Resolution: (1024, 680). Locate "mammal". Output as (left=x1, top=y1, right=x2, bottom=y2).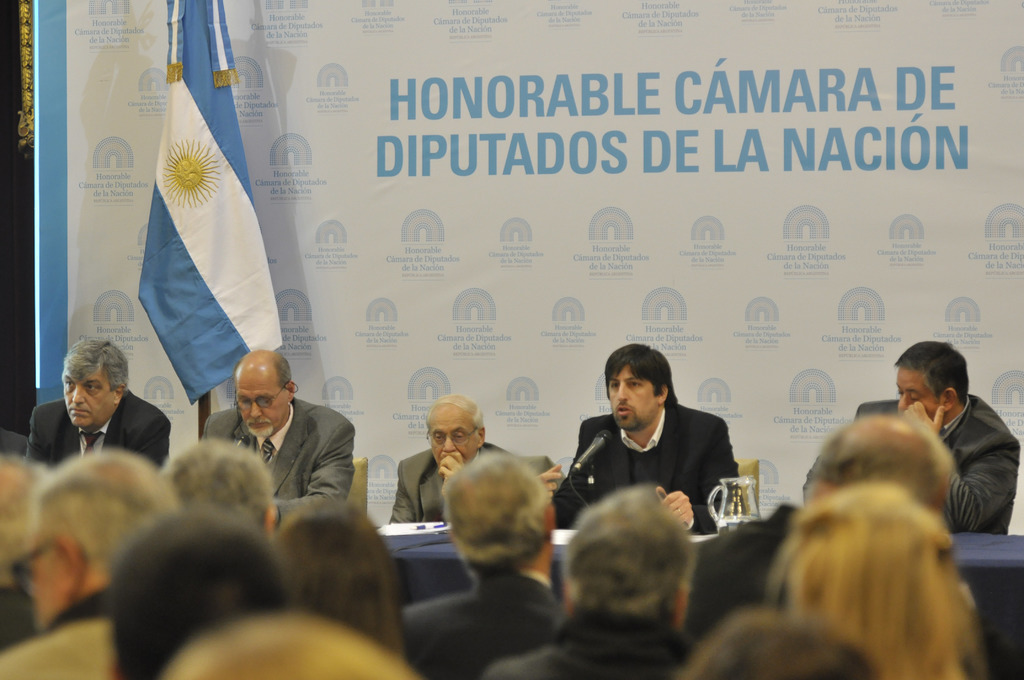
(left=0, top=448, right=51, bottom=639).
